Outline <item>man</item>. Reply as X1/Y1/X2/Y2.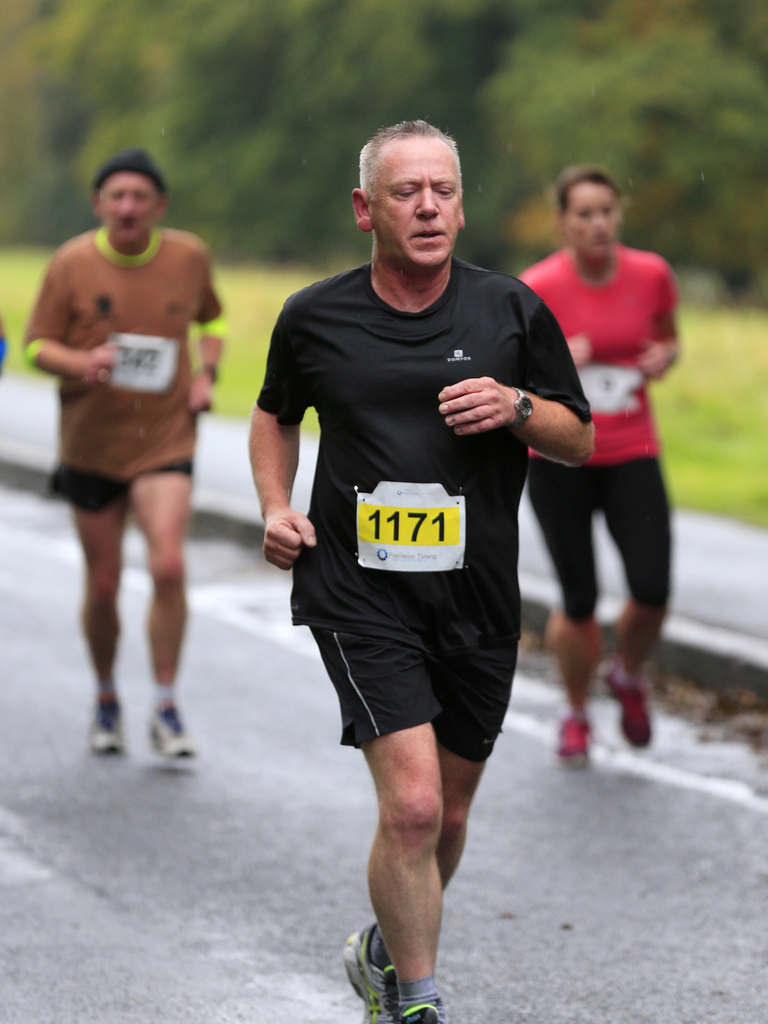
258/124/575/977.
